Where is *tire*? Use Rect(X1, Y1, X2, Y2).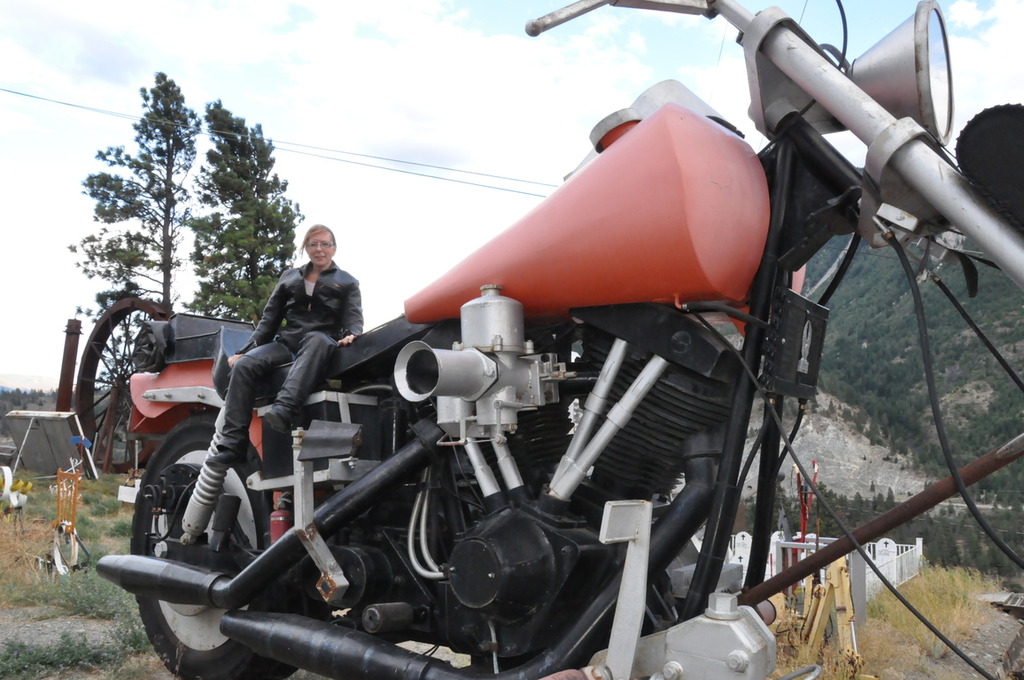
Rect(126, 421, 303, 679).
